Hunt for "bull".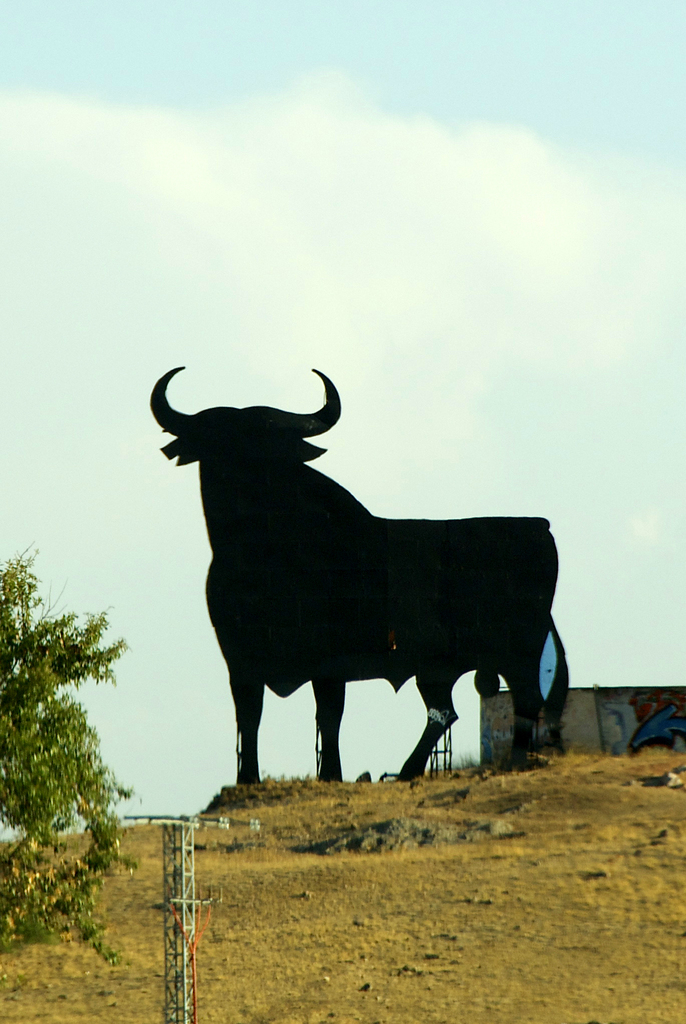
Hunted down at 143, 357, 571, 790.
